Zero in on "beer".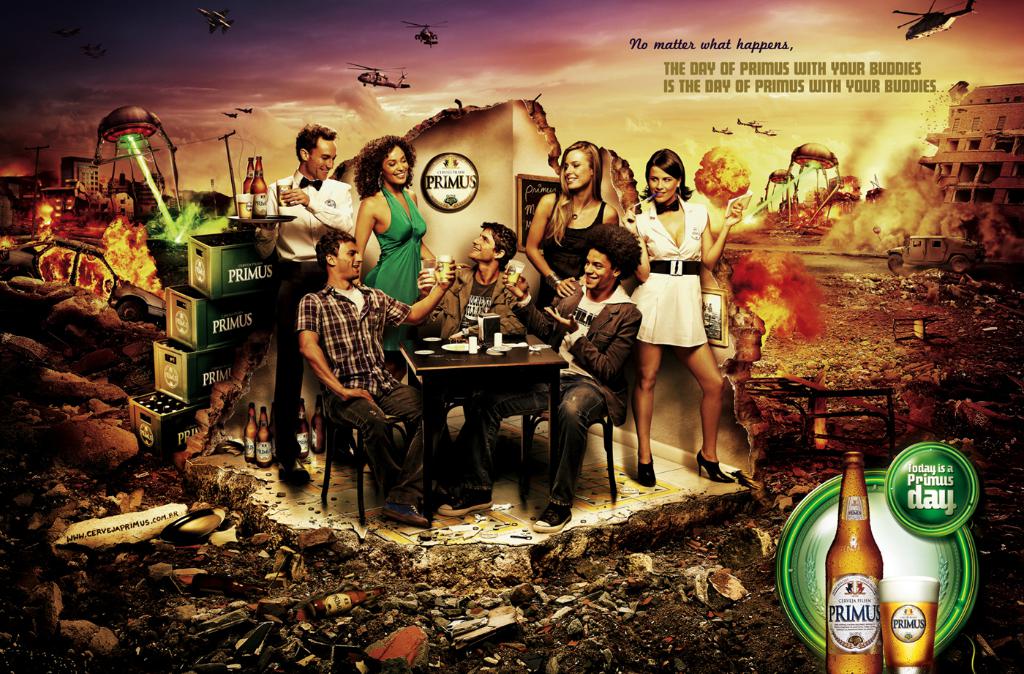
Zeroed in: box(255, 155, 270, 216).
